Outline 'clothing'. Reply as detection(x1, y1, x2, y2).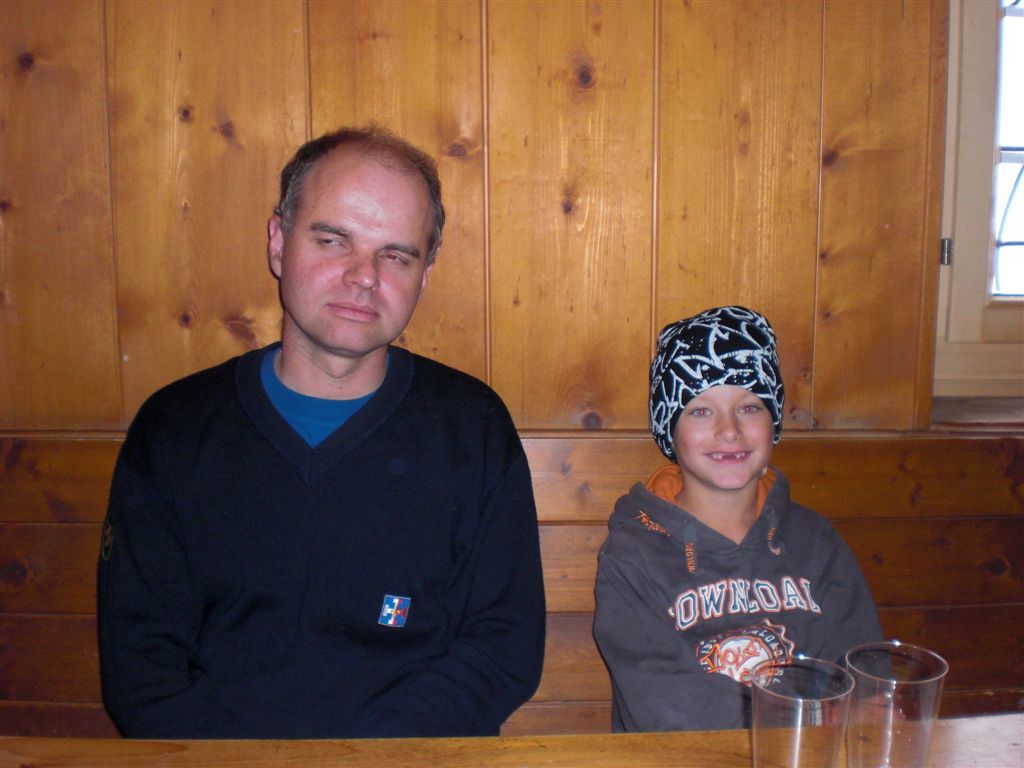
detection(589, 456, 894, 730).
